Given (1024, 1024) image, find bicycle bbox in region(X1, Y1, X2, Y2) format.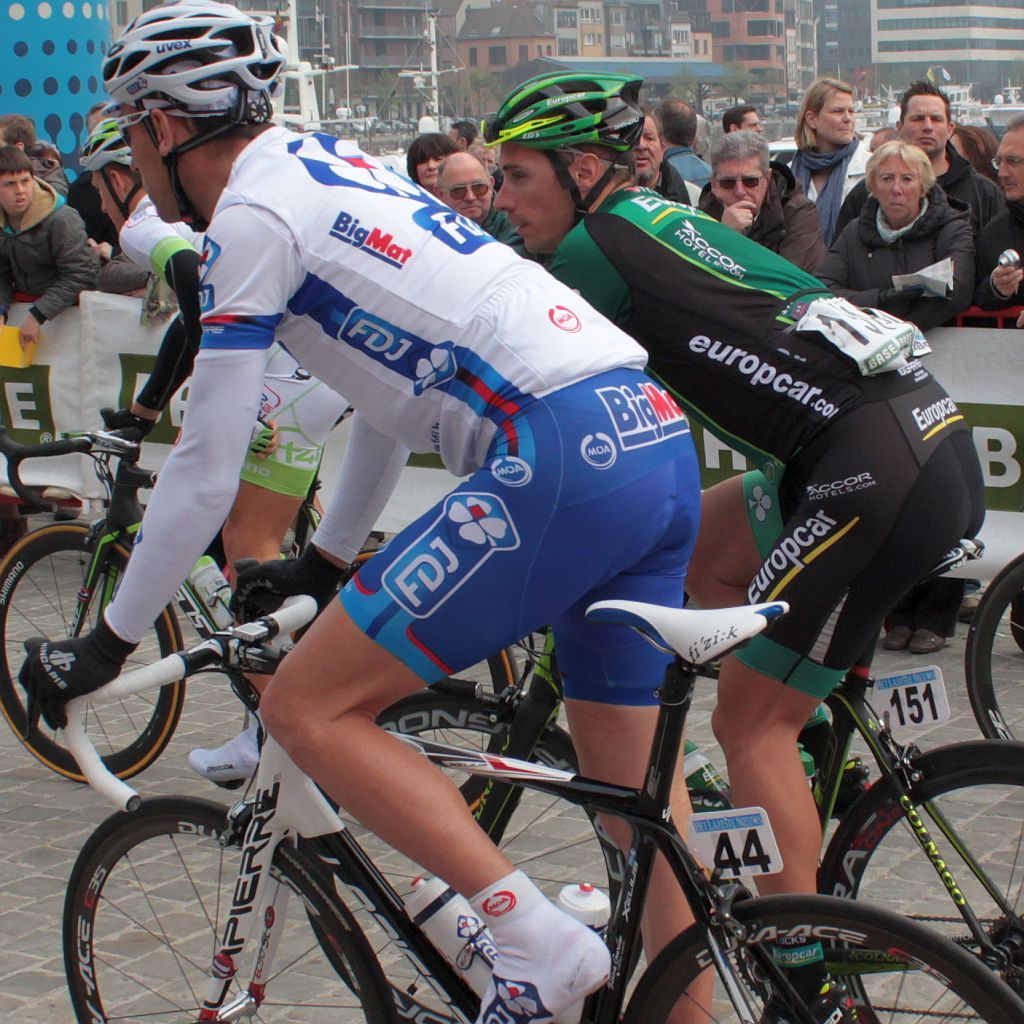
region(0, 406, 528, 824).
